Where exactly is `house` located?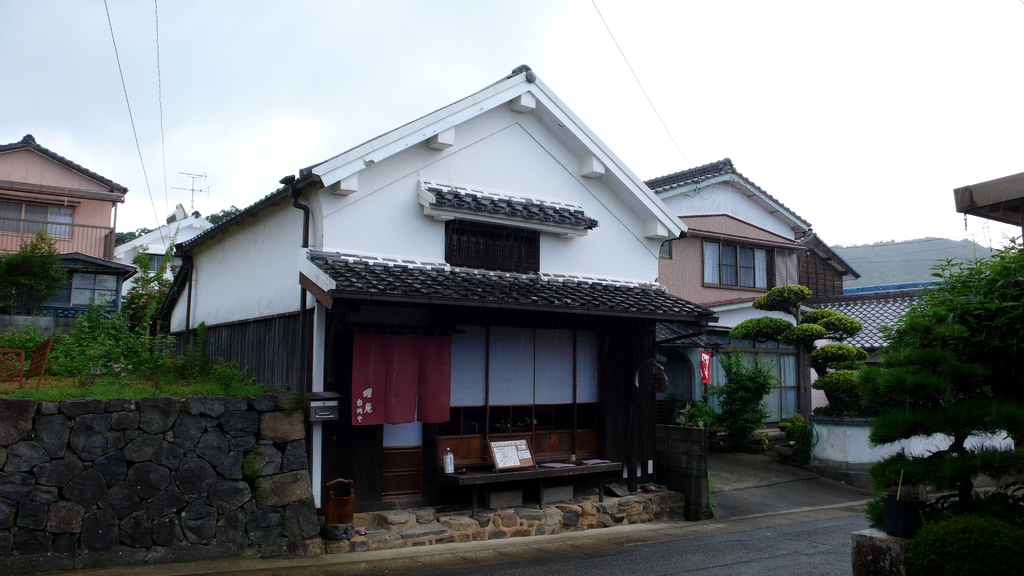
Its bounding box is BBox(0, 113, 140, 329).
